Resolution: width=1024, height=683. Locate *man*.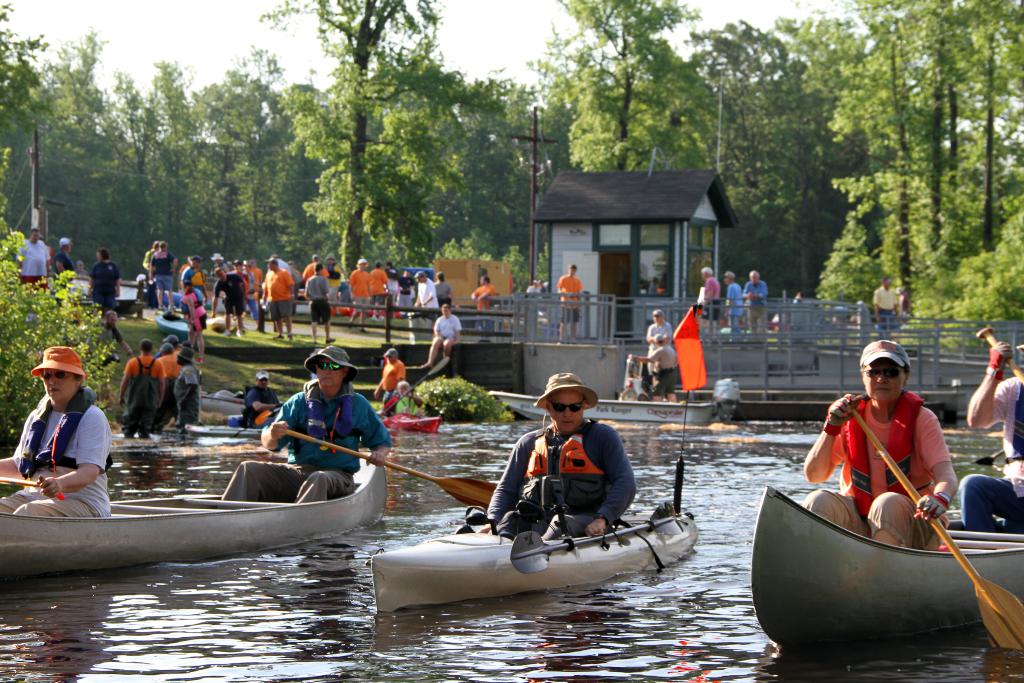
l=167, t=334, r=186, b=360.
